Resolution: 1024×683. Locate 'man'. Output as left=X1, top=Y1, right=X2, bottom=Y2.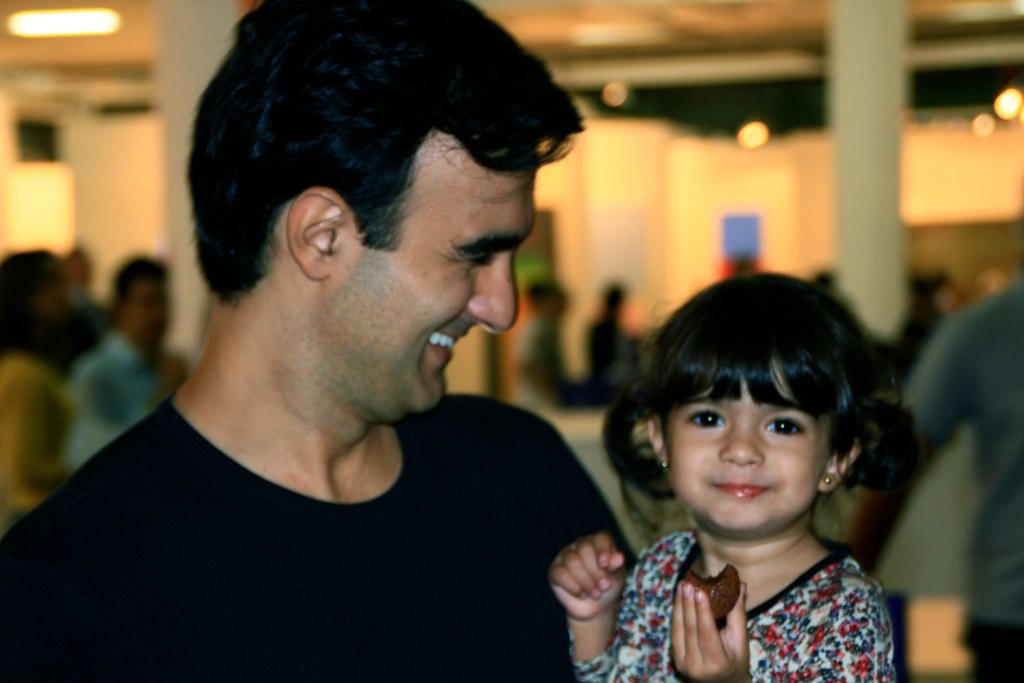
left=30, top=13, right=688, bottom=674.
